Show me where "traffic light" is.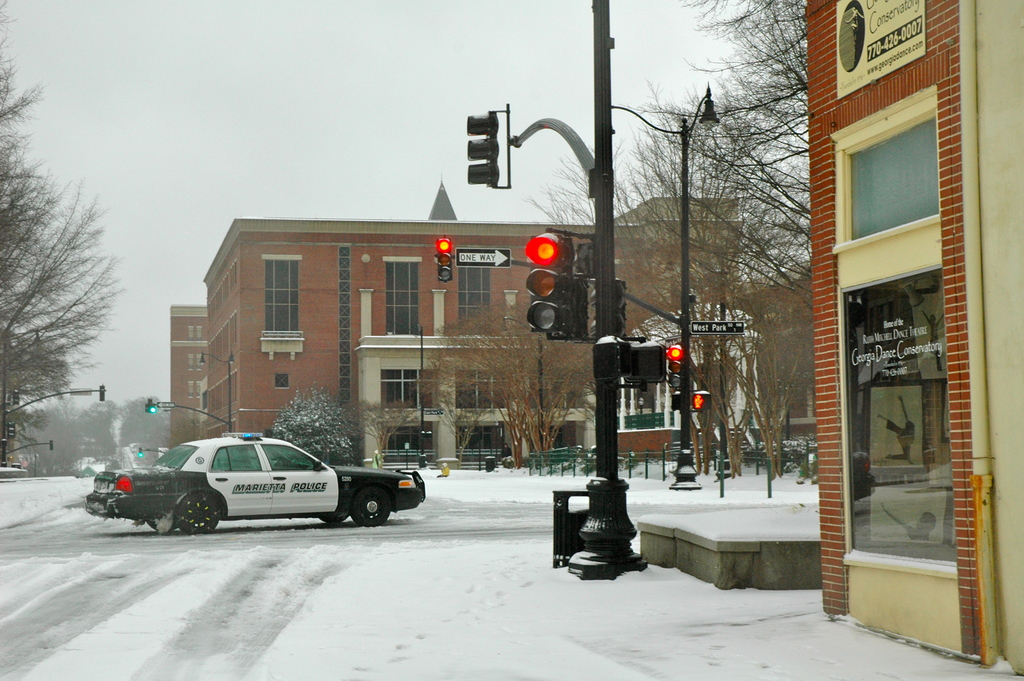
"traffic light" is at <bbox>138, 447, 143, 457</bbox>.
